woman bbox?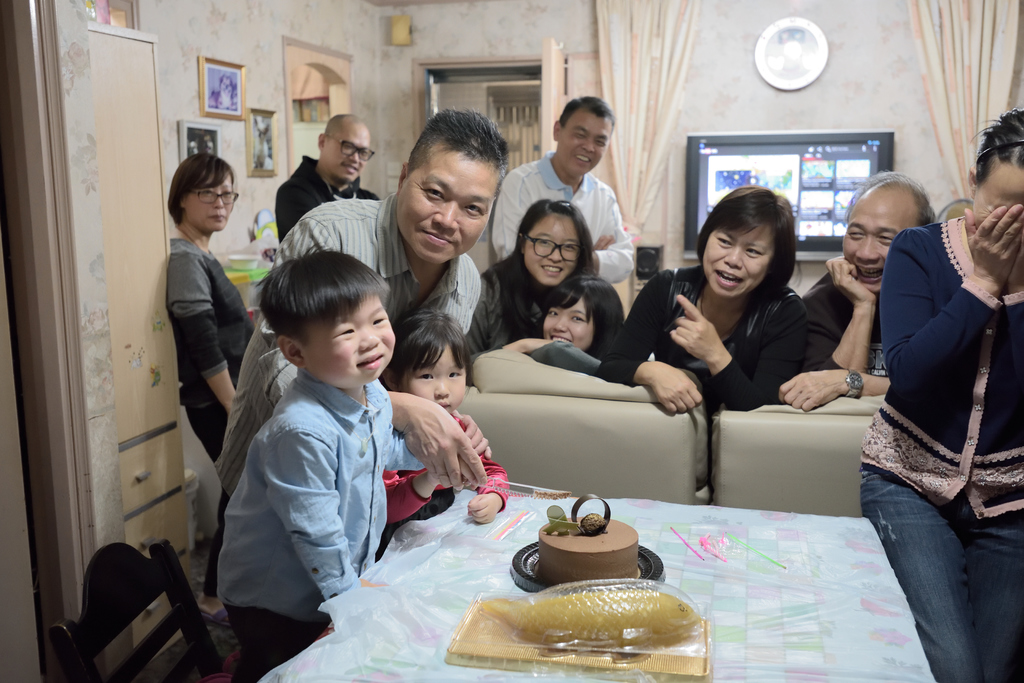
{"x1": 591, "y1": 182, "x2": 813, "y2": 419}
